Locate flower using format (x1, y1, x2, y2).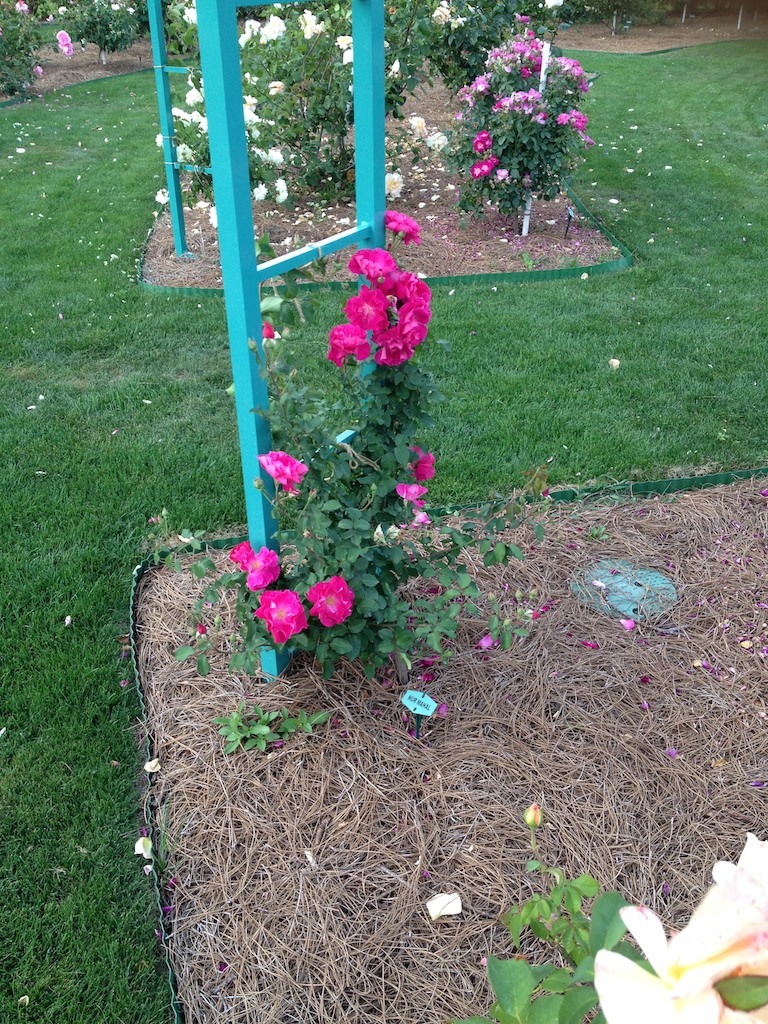
(294, 10, 325, 39).
